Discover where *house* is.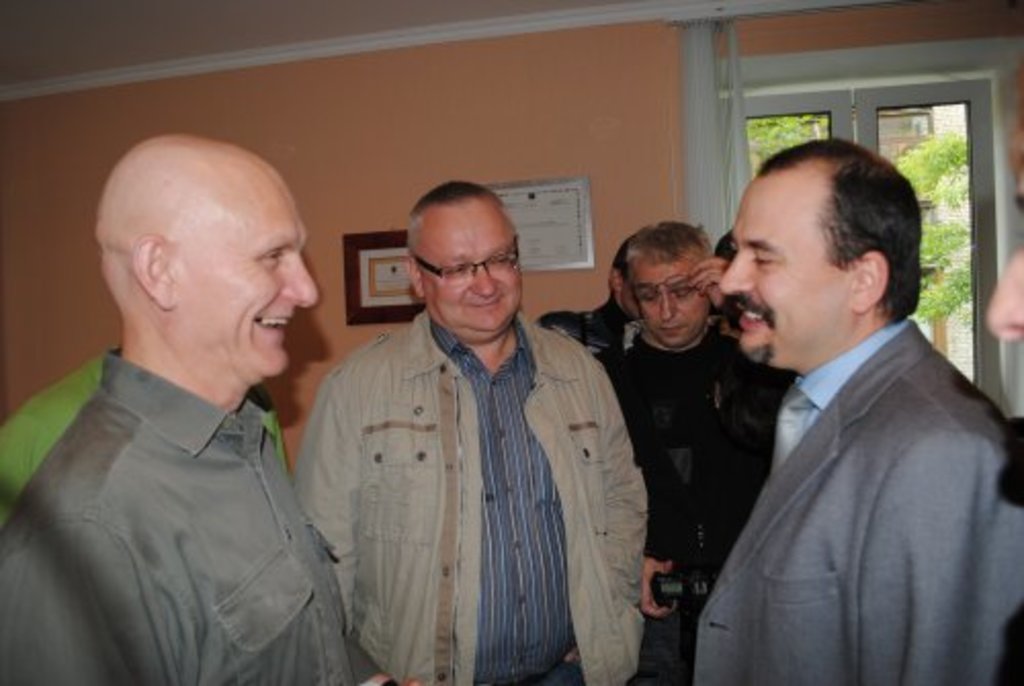
Discovered at x1=20 y1=29 x2=954 y2=659.
